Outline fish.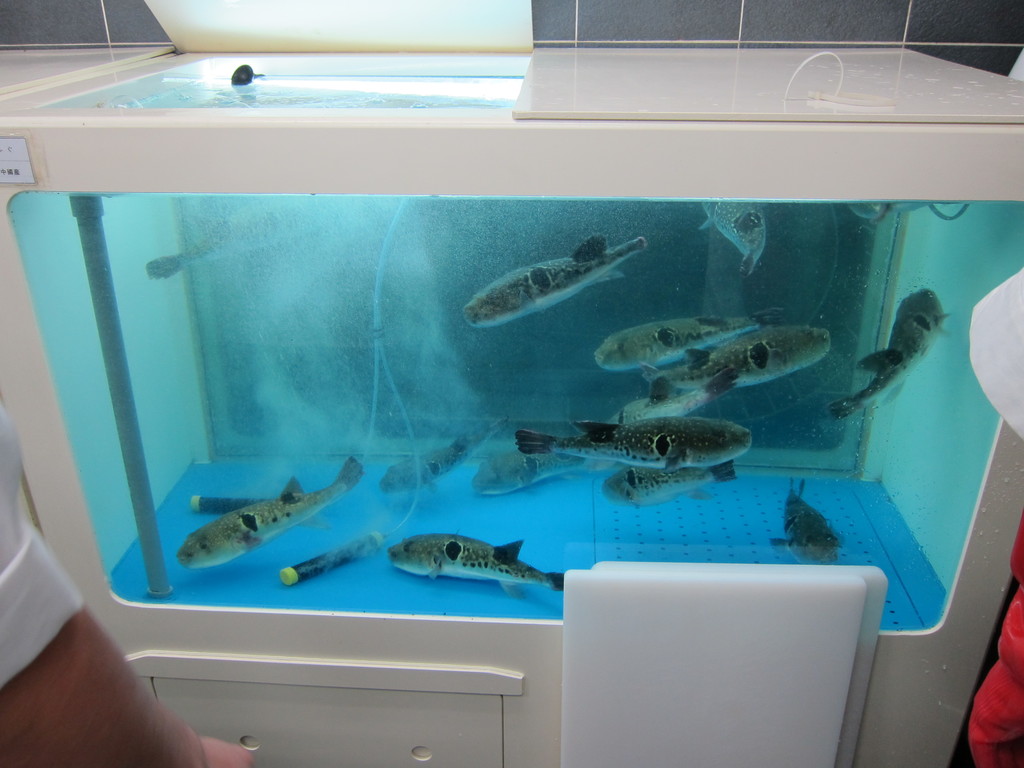
Outline: bbox=(469, 447, 588, 497).
